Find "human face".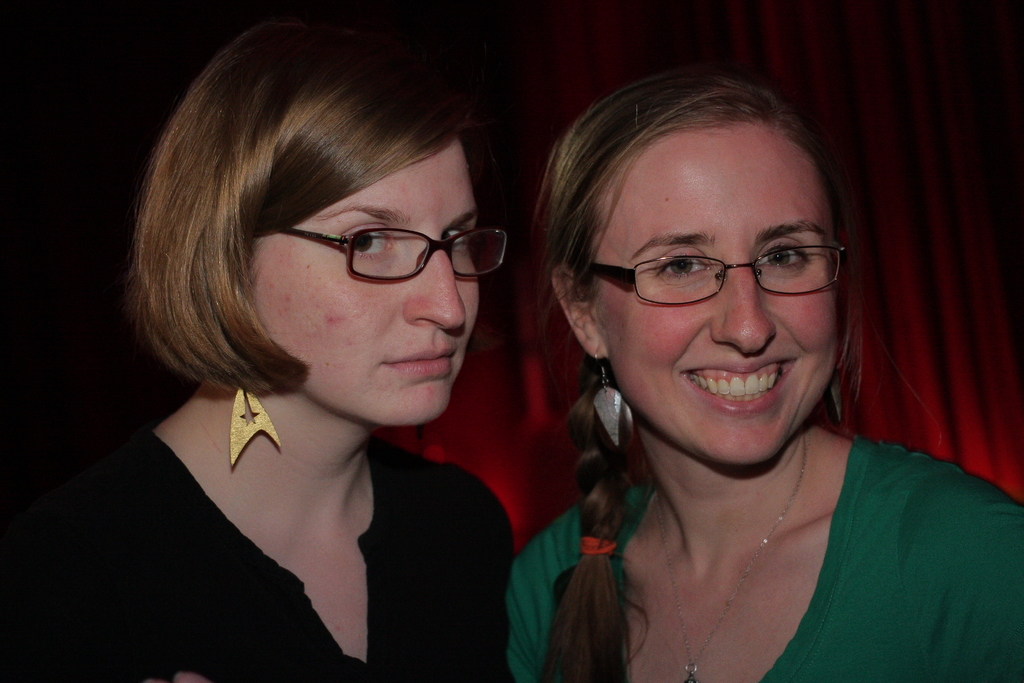
584:118:826:475.
